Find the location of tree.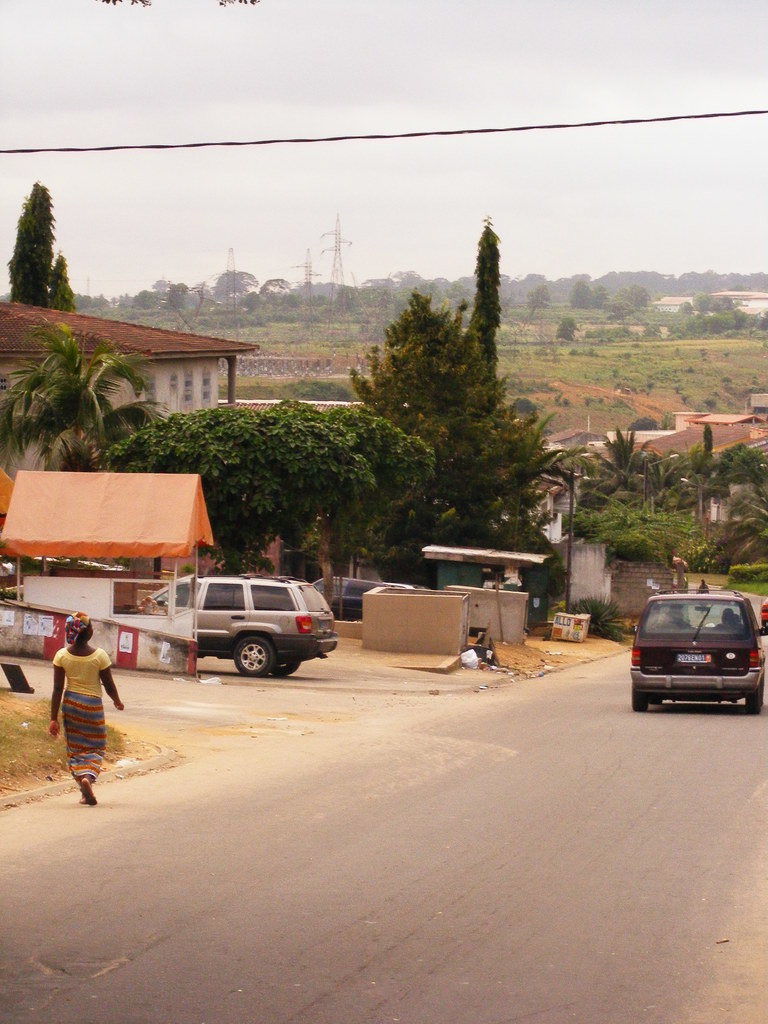
Location: detection(108, 273, 211, 317).
